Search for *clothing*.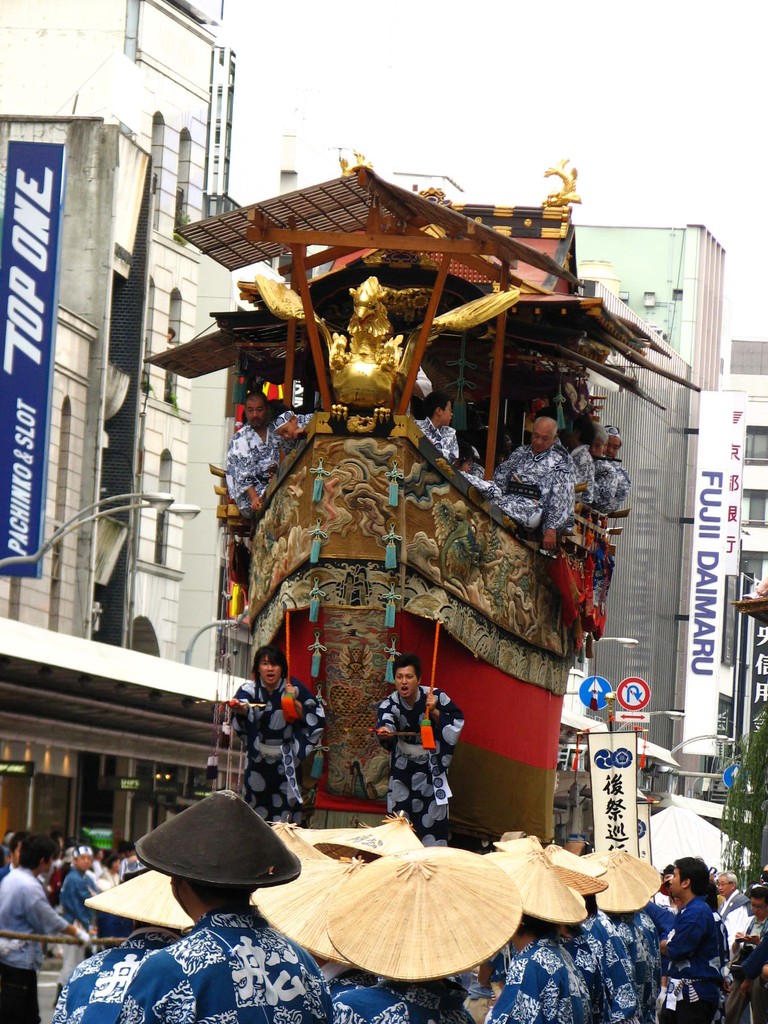
Found at BBox(382, 676, 466, 835).
